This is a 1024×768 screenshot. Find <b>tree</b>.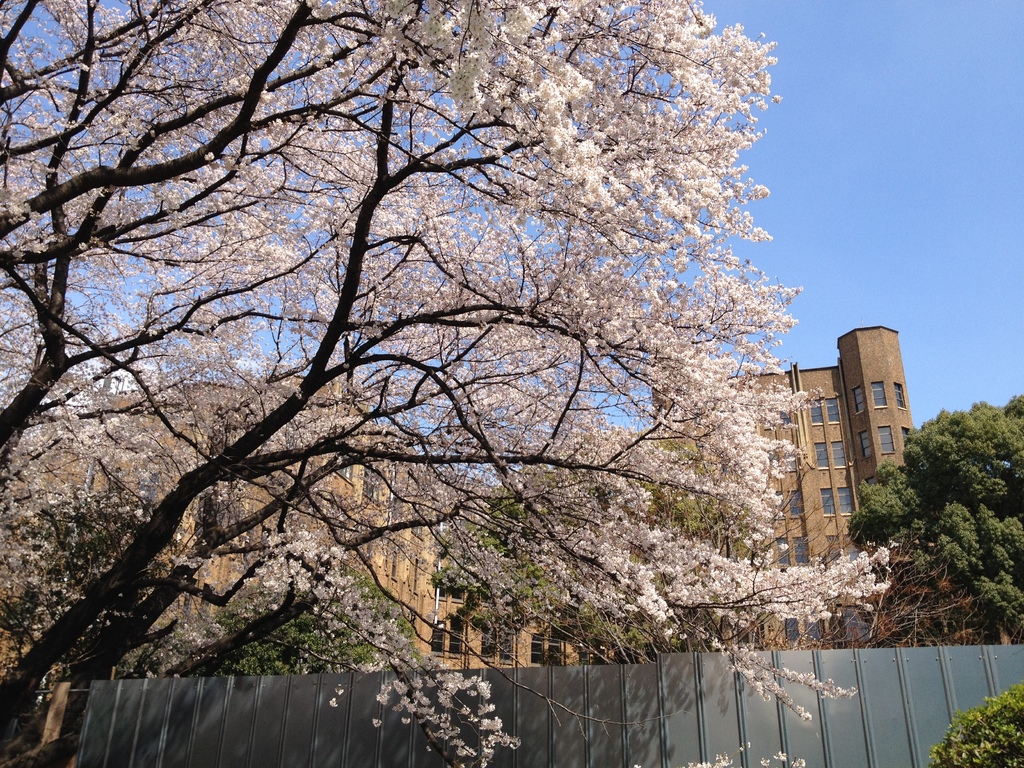
Bounding box: 842:392:1023:646.
